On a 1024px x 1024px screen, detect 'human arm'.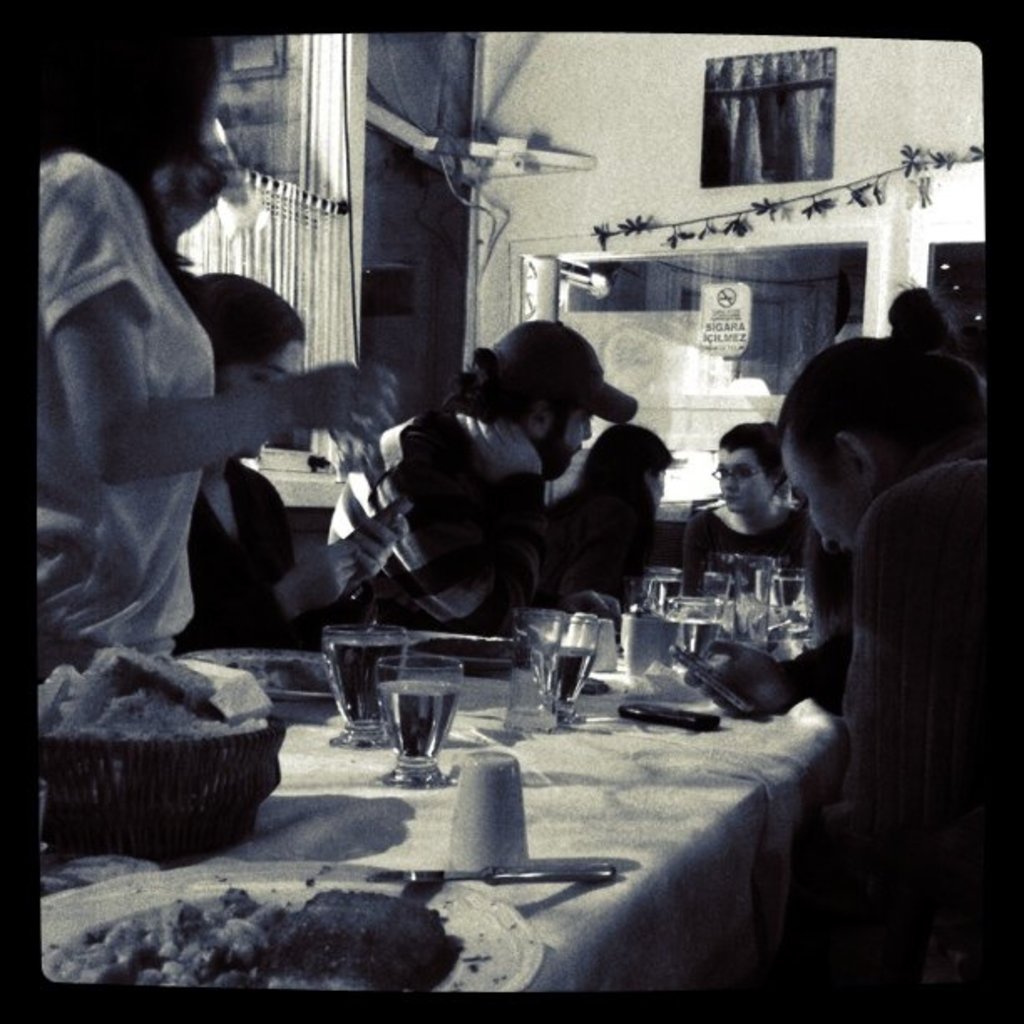
835,479,1002,996.
